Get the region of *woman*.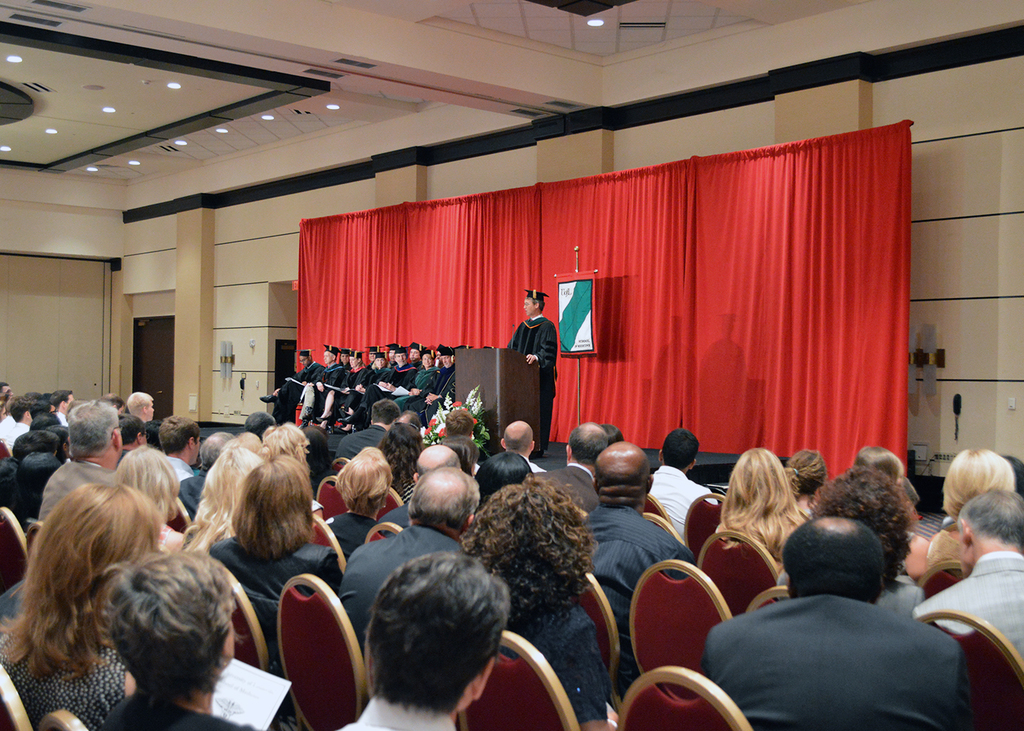
776 463 921 617.
